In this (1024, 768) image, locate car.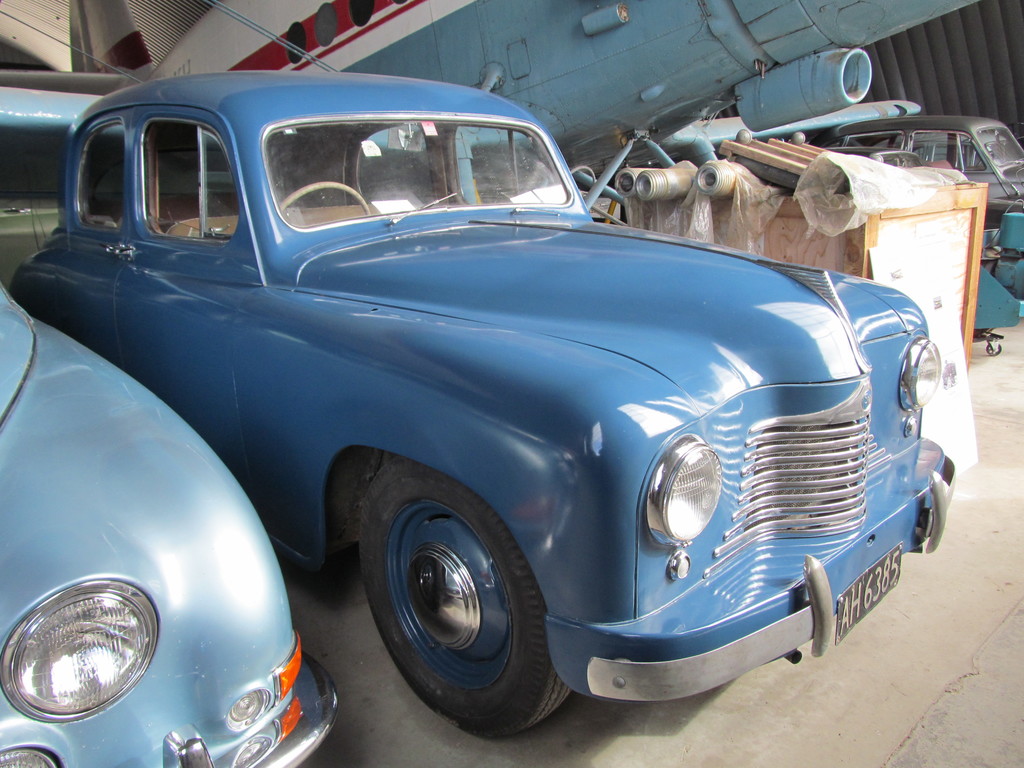
Bounding box: region(0, 91, 964, 717).
